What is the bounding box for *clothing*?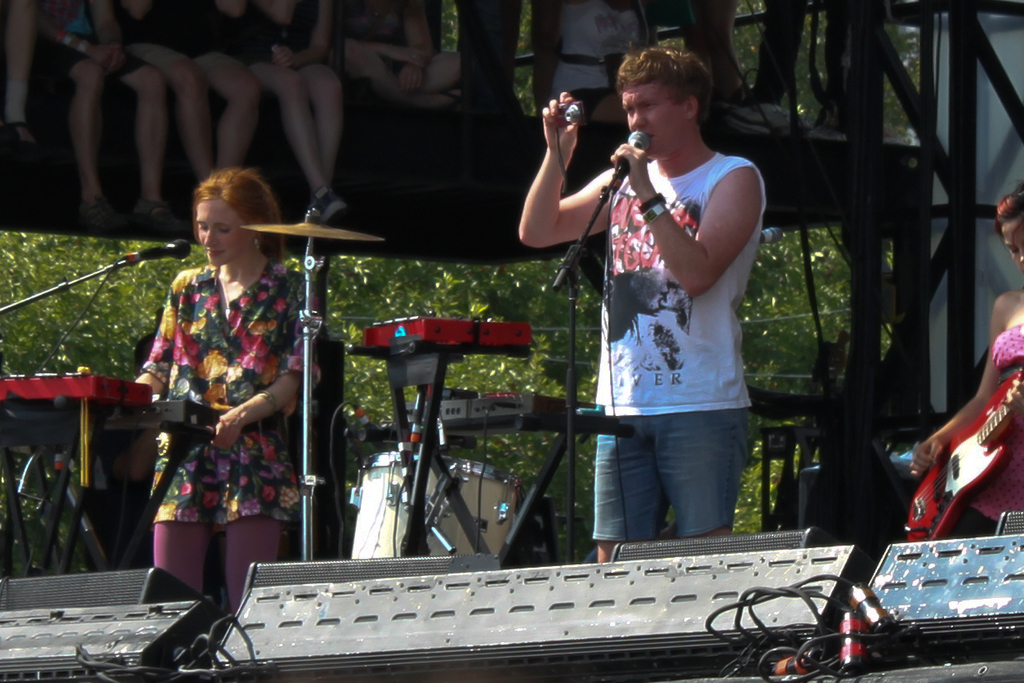
region(958, 321, 1023, 537).
